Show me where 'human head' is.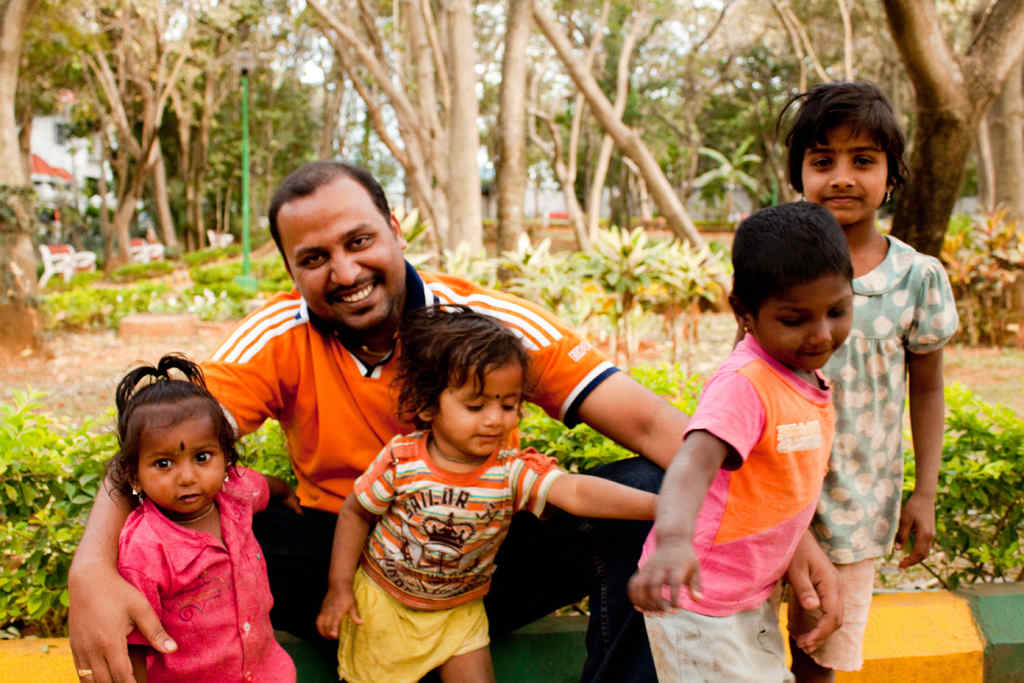
'human head' is at [783,81,906,227].
